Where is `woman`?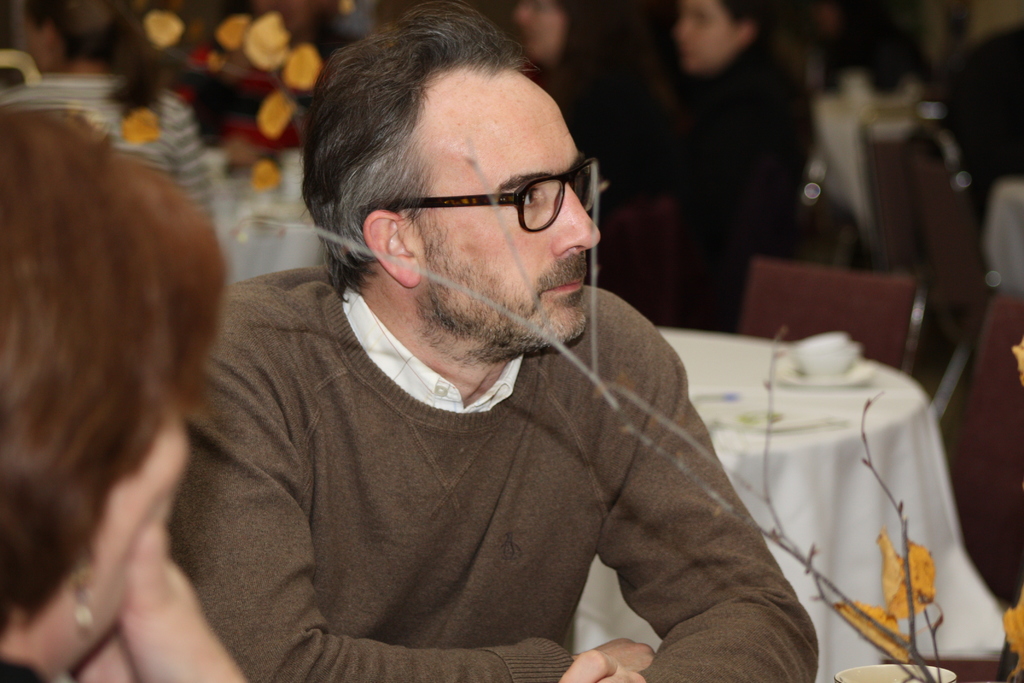
x1=0, y1=108, x2=280, y2=661.
